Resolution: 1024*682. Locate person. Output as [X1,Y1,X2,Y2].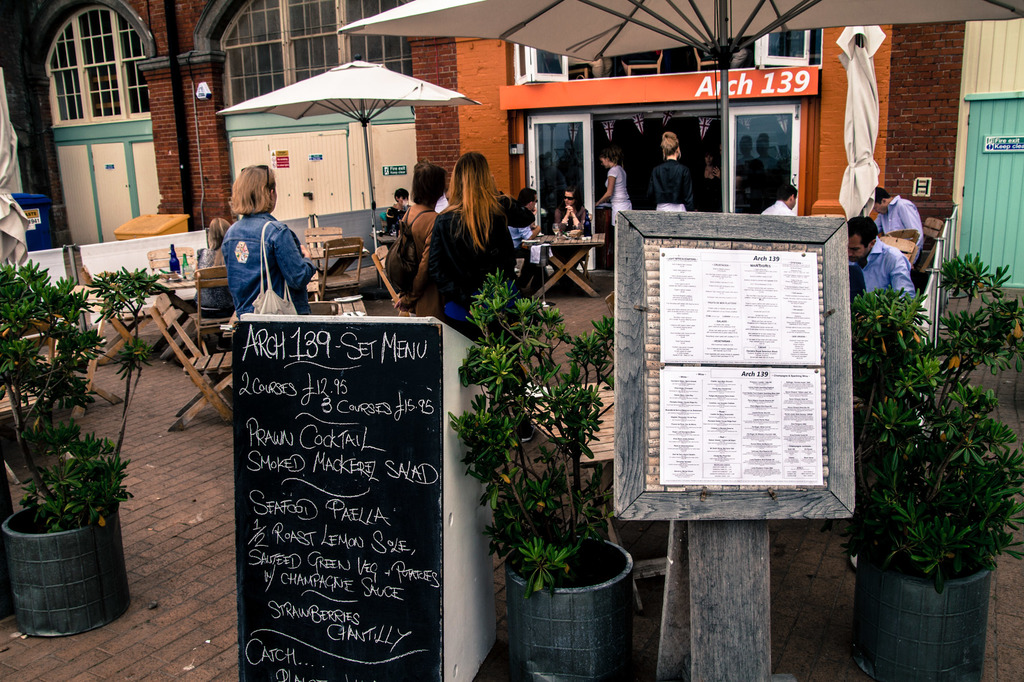
[504,178,540,293].
